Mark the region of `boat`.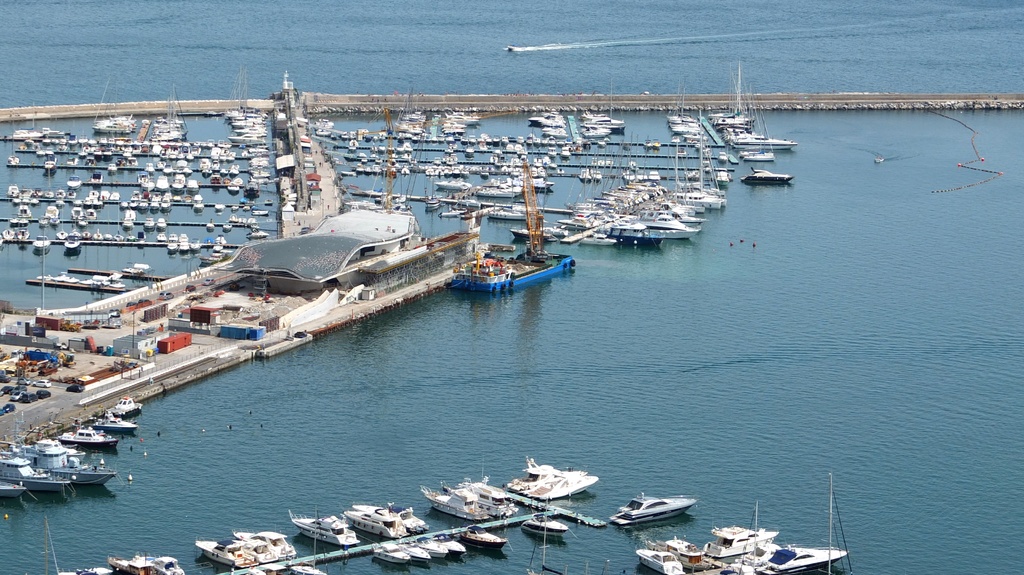
Region: region(190, 182, 196, 189).
